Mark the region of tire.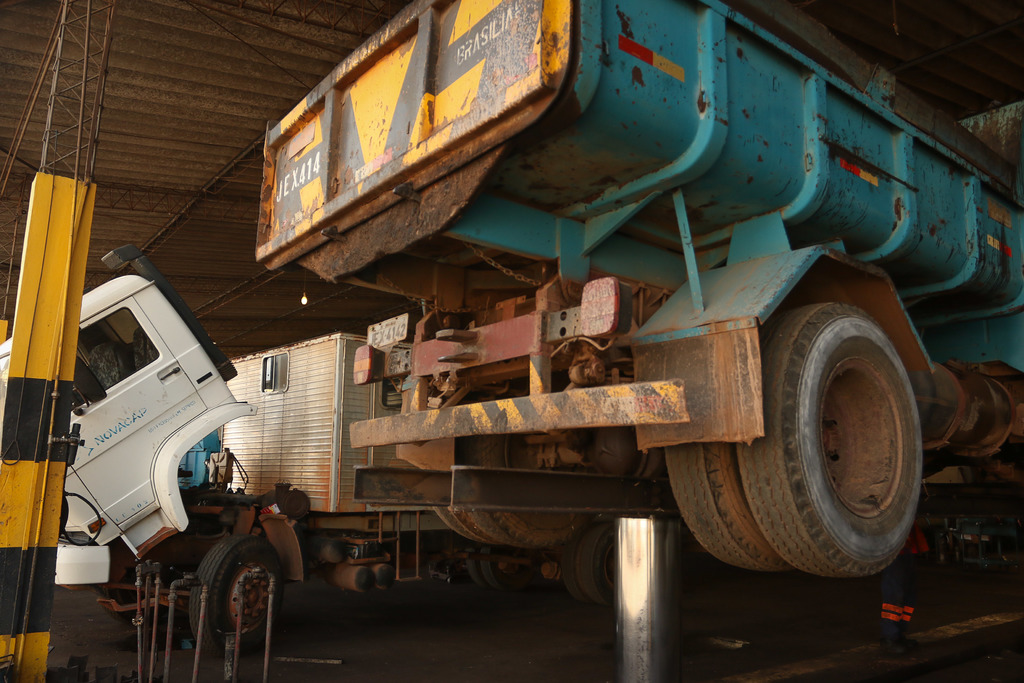
Region: [782,295,925,580].
